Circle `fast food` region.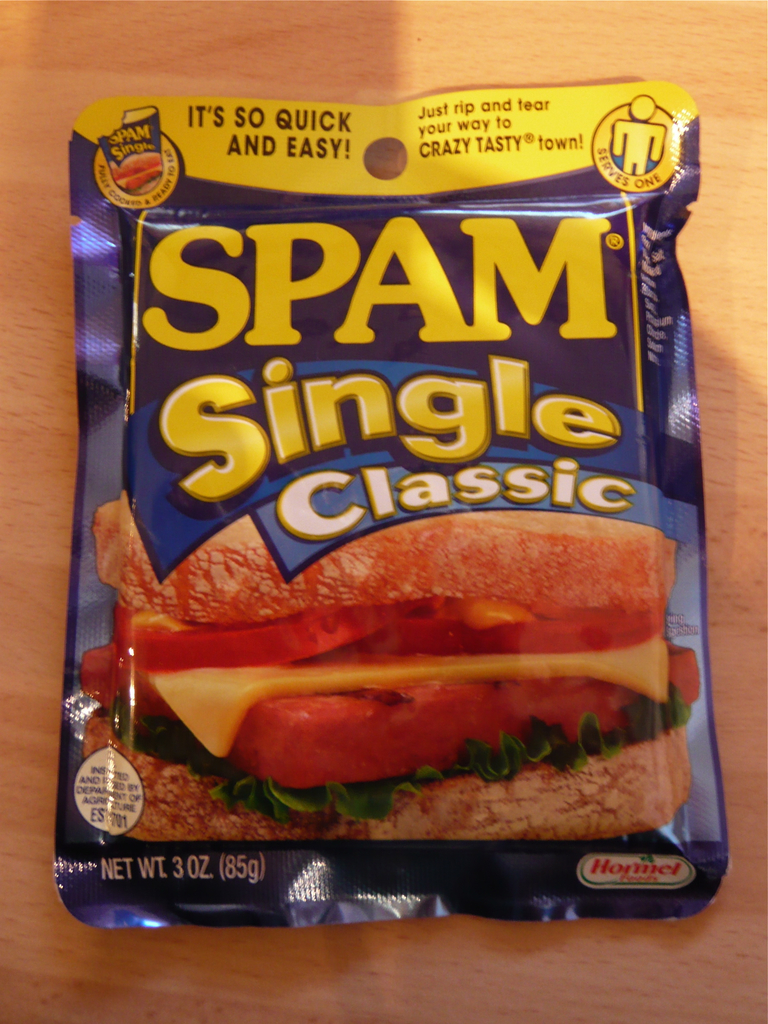
Region: [78,460,723,904].
